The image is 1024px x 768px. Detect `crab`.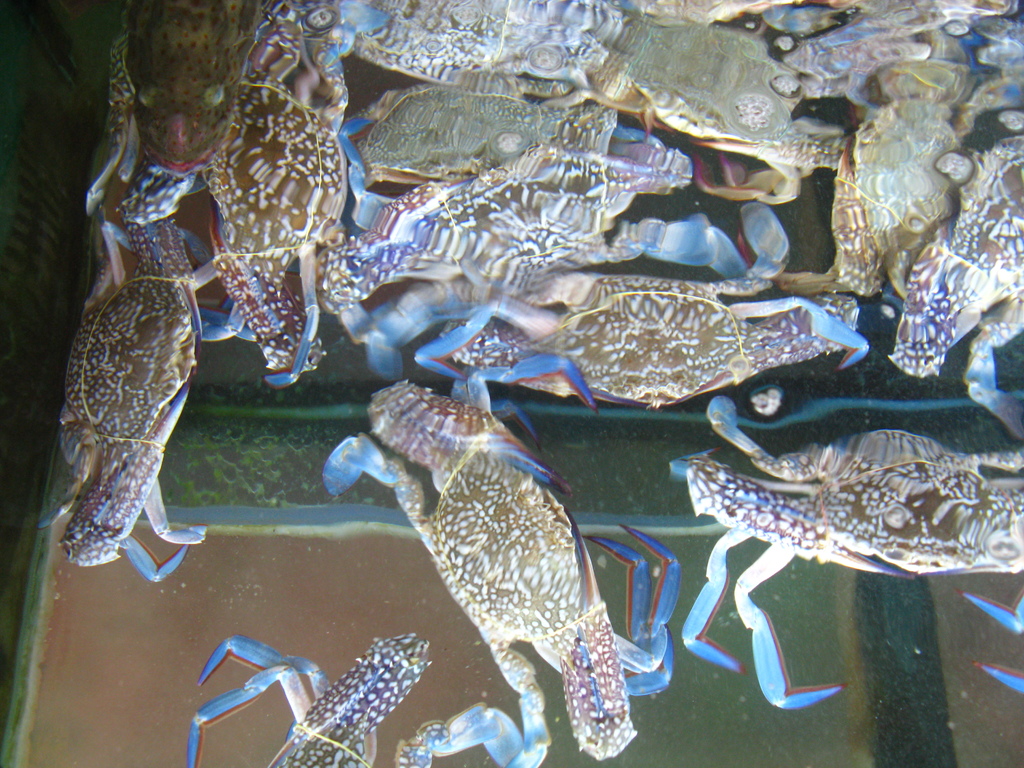
Detection: Rect(57, 214, 259, 582).
